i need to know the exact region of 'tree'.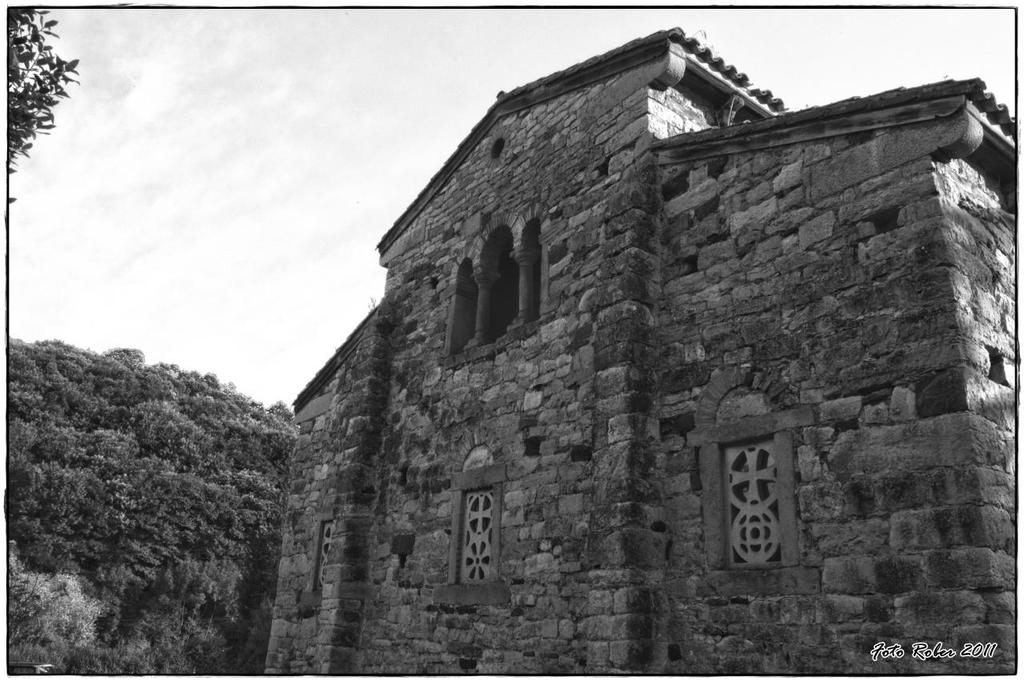
Region: l=0, t=10, r=82, b=192.
